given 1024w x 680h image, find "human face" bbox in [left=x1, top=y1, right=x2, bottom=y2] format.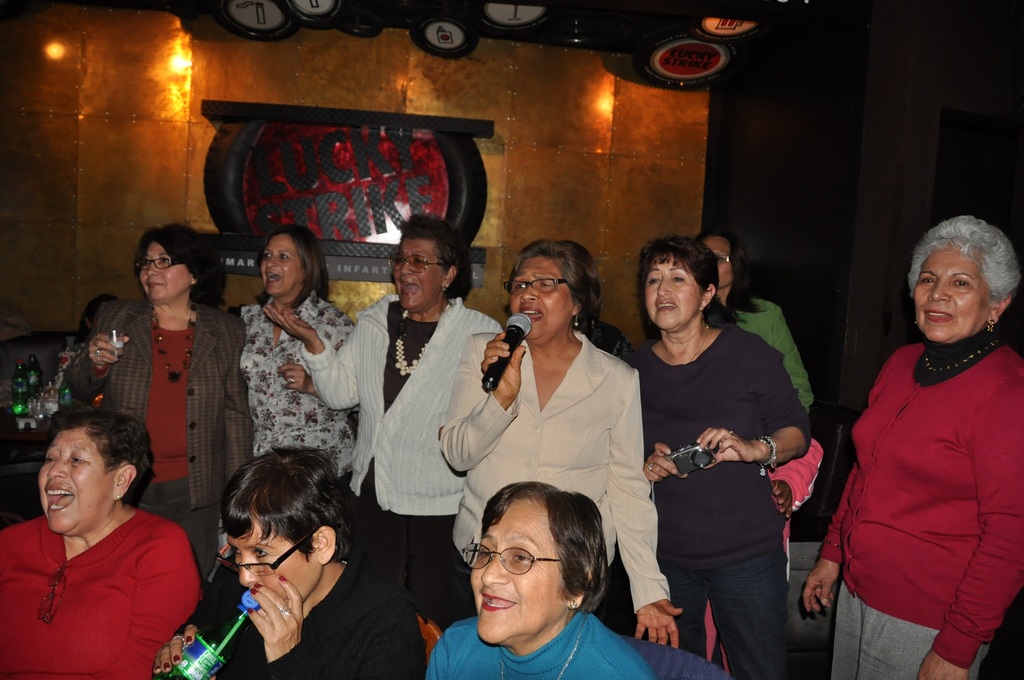
[left=37, top=430, right=120, bottom=535].
